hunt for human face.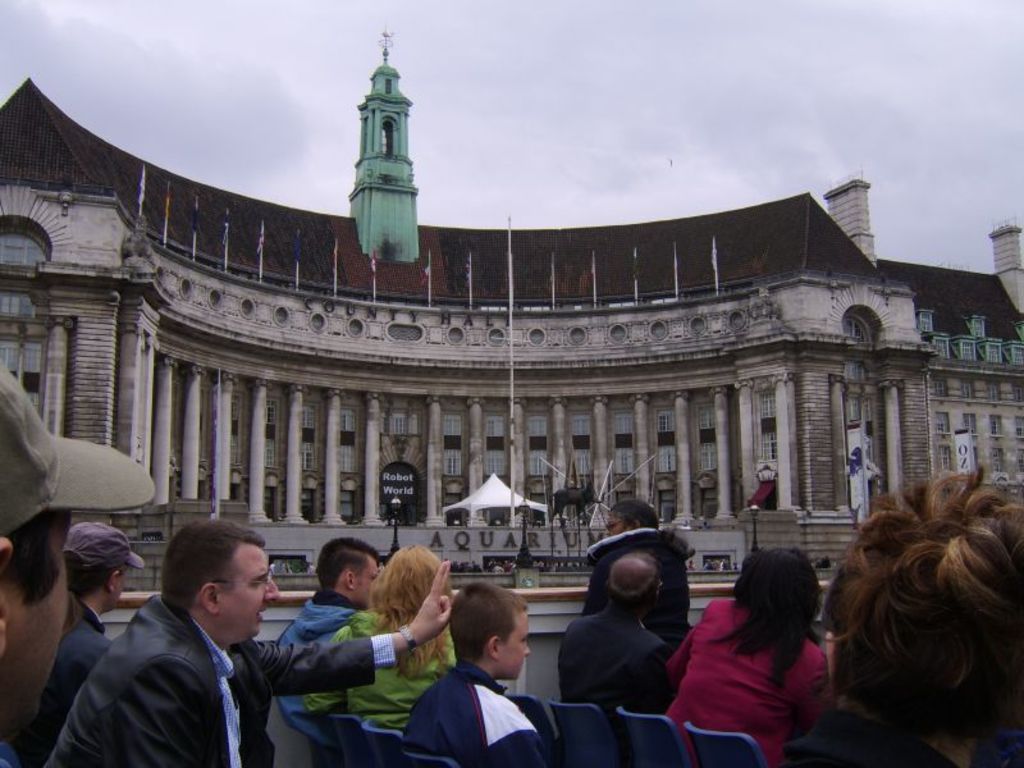
Hunted down at x1=220 y1=539 x2=283 y2=646.
